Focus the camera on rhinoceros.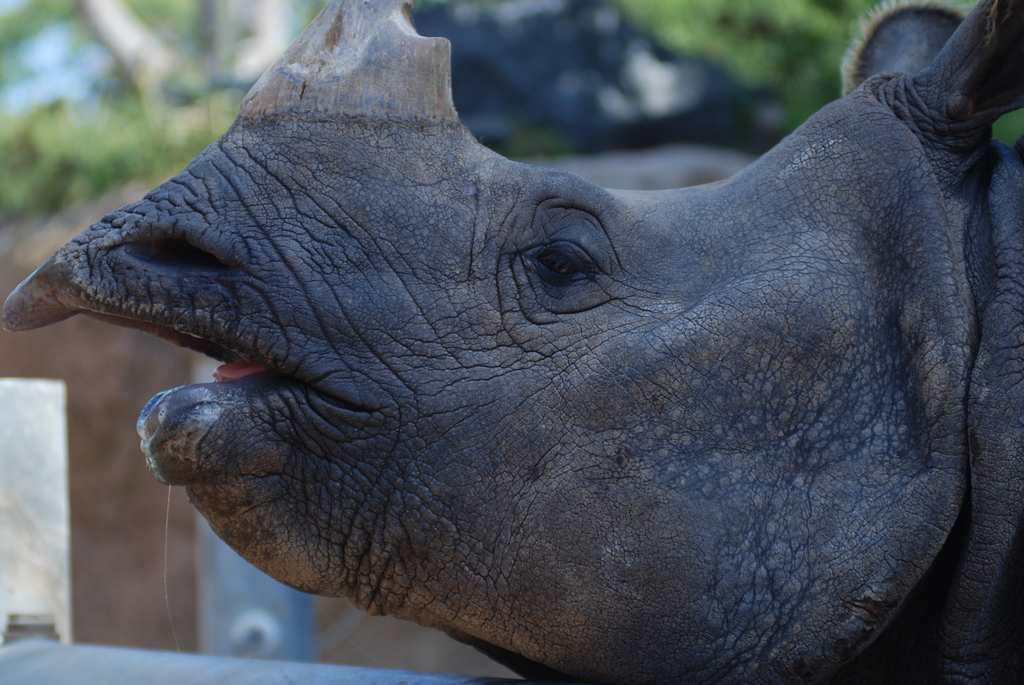
Focus region: 0:0:1023:684.
